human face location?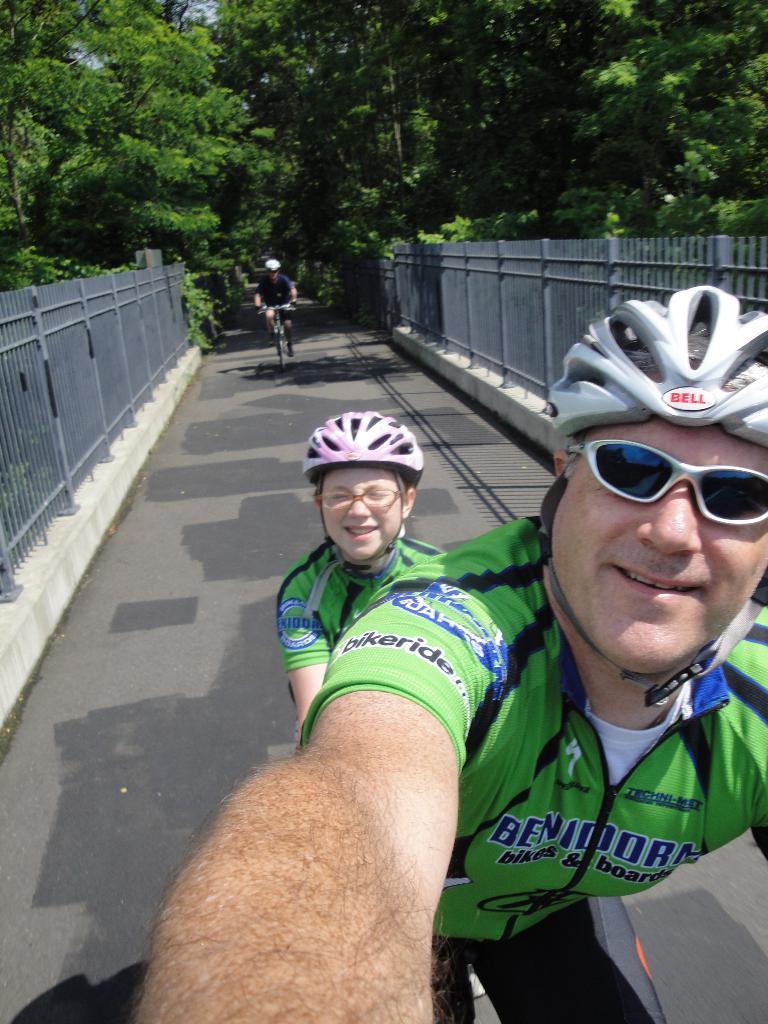
crop(544, 417, 767, 678)
